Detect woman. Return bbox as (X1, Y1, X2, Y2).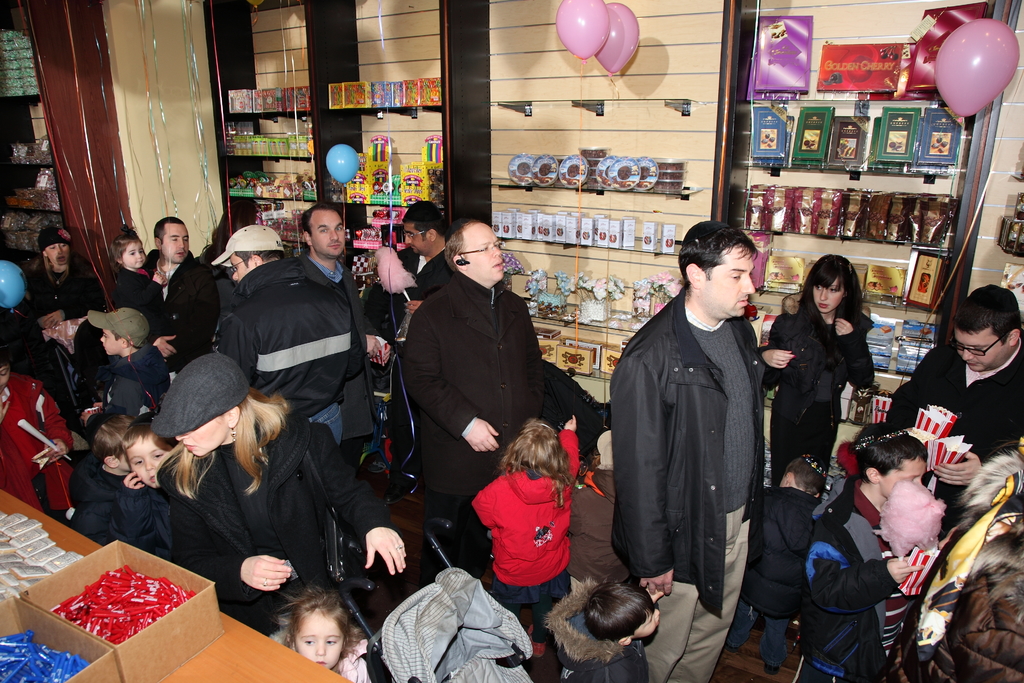
(17, 224, 113, 331).
